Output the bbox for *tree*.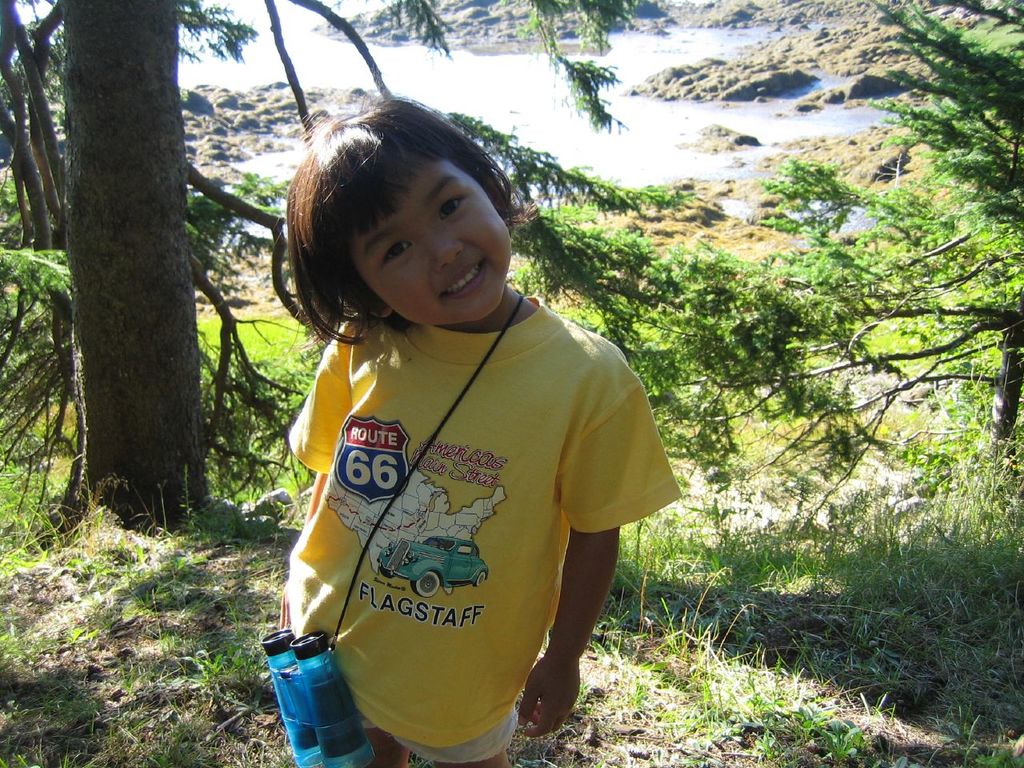
(x1=59, y1=0, x2=178, y2=526).
